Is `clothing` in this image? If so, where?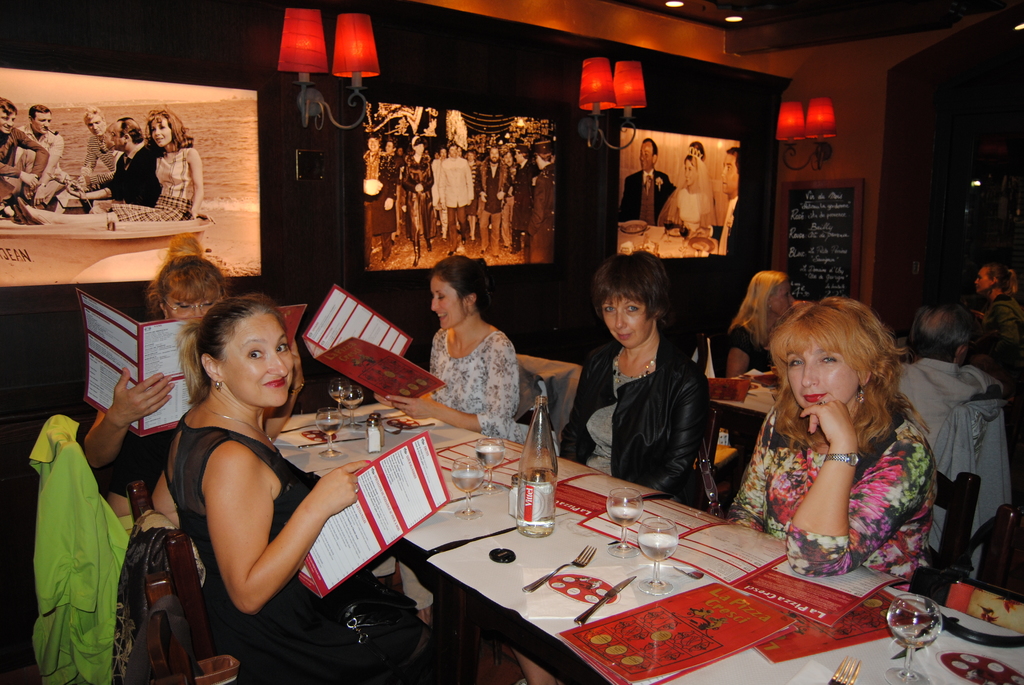
Yes, at BBox(719, 322, 775, 366).
